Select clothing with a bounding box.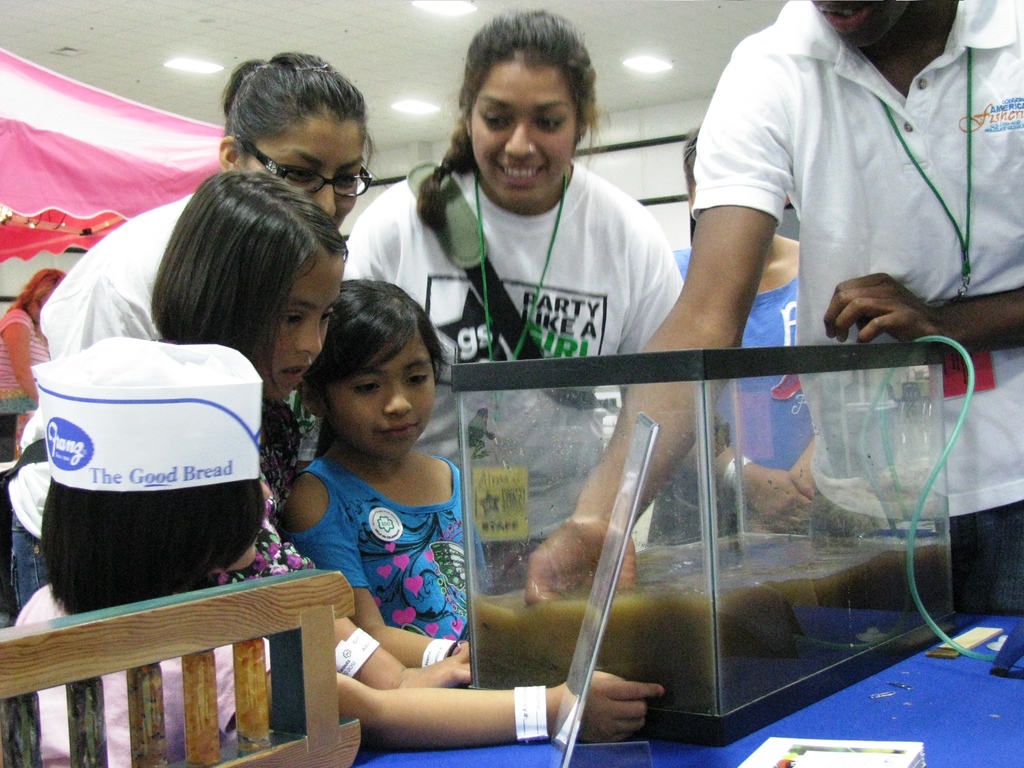
bbox=[0, 310, 51, 609].
